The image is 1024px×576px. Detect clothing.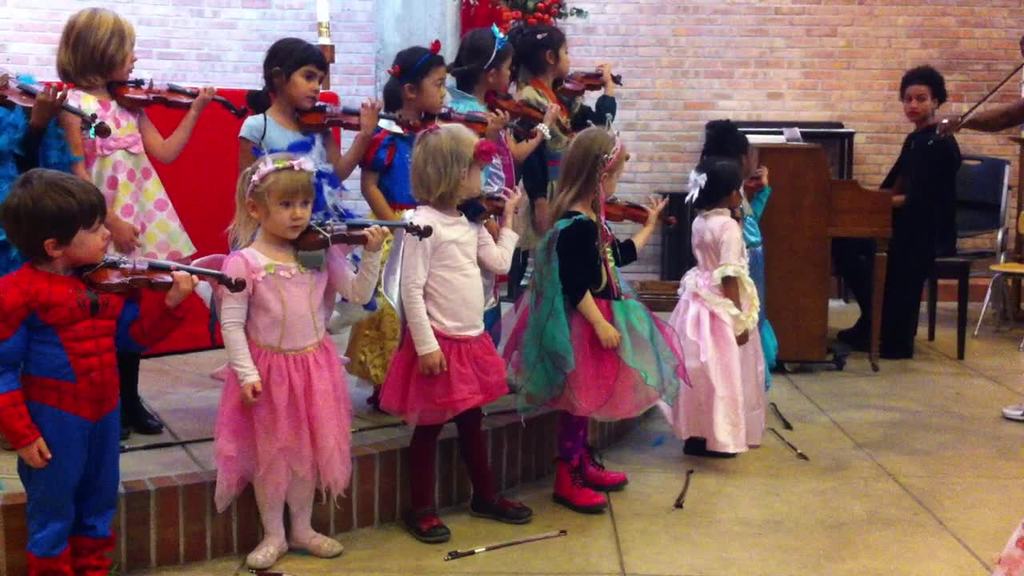
Detection: 378, 197, 519, 426.
